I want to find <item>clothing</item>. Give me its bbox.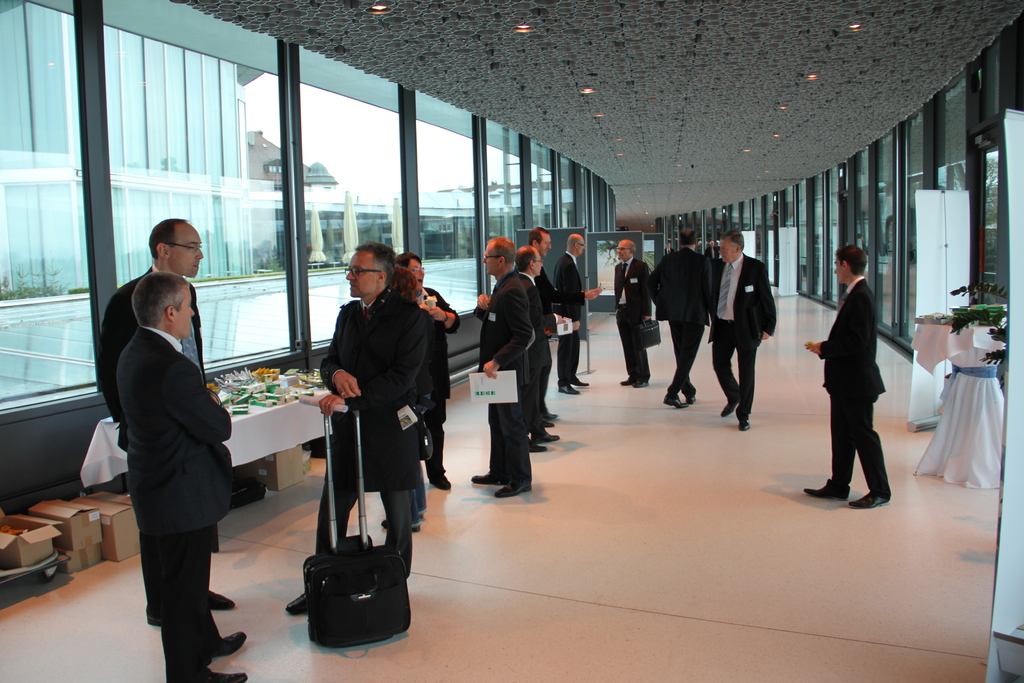
648,247,710,407.
